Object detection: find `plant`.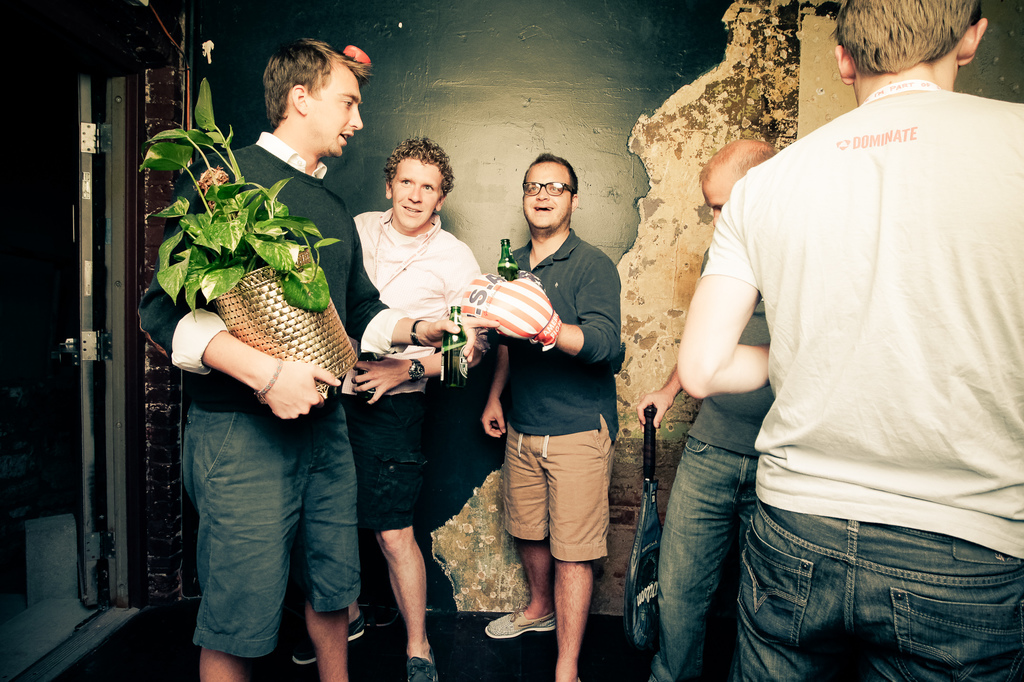
left=138, top=77, right=340, bottom=316.
